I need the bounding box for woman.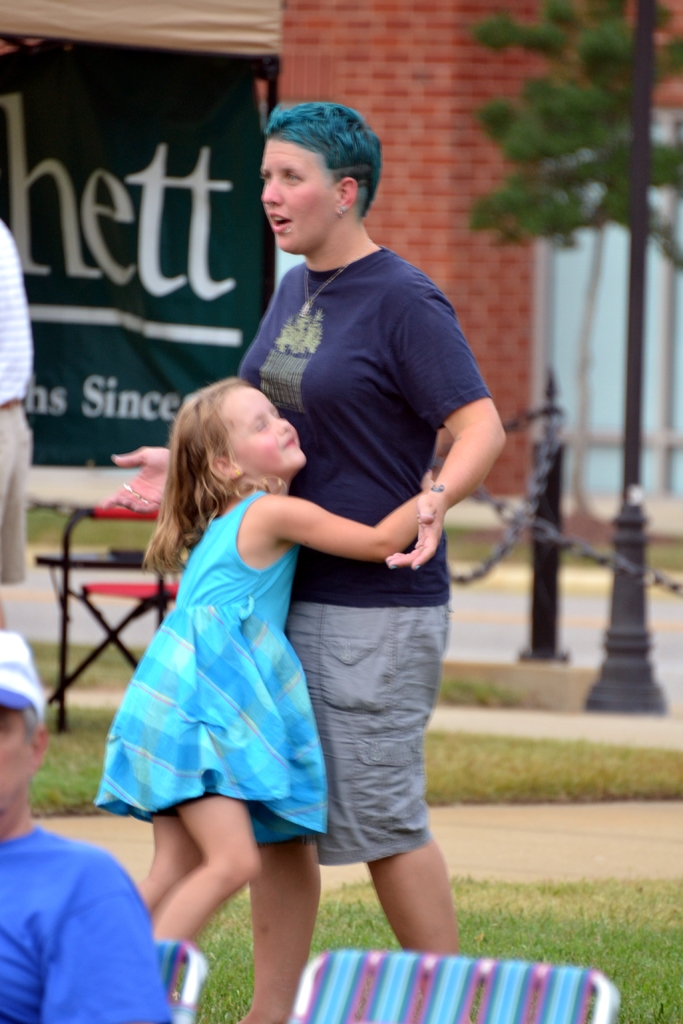
Here it is: 104,97,513,1023.
